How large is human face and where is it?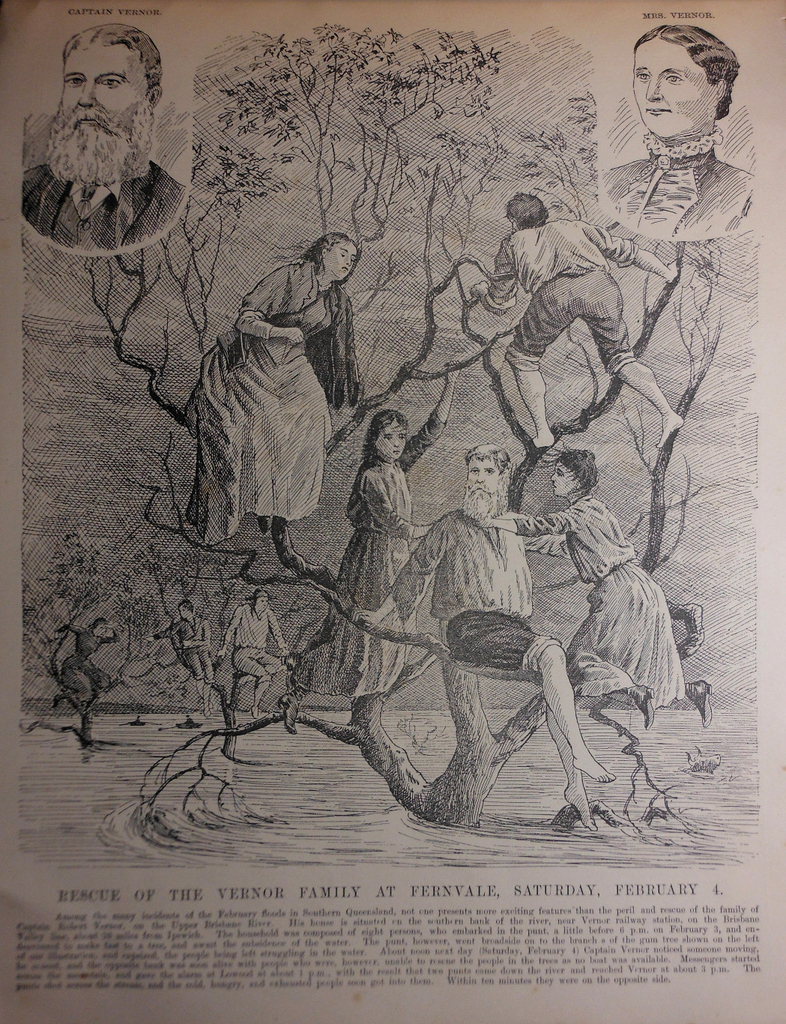
Bounding box: [left=468, top=454, right=498, bottom=496].
